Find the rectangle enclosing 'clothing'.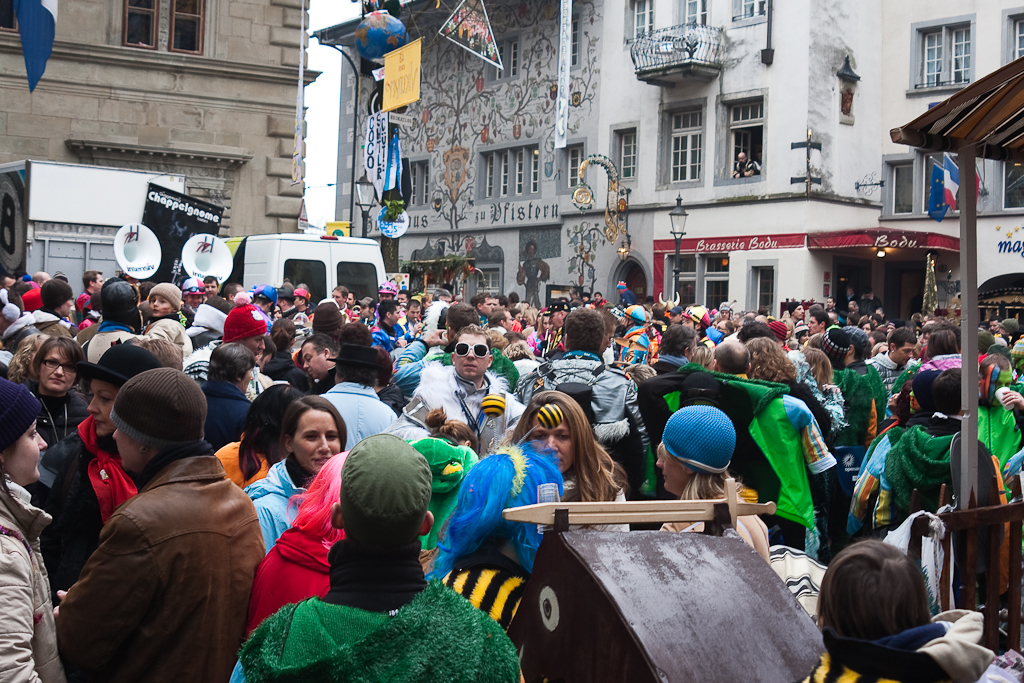
(left=559, top=472, right=637, bottom=540).
